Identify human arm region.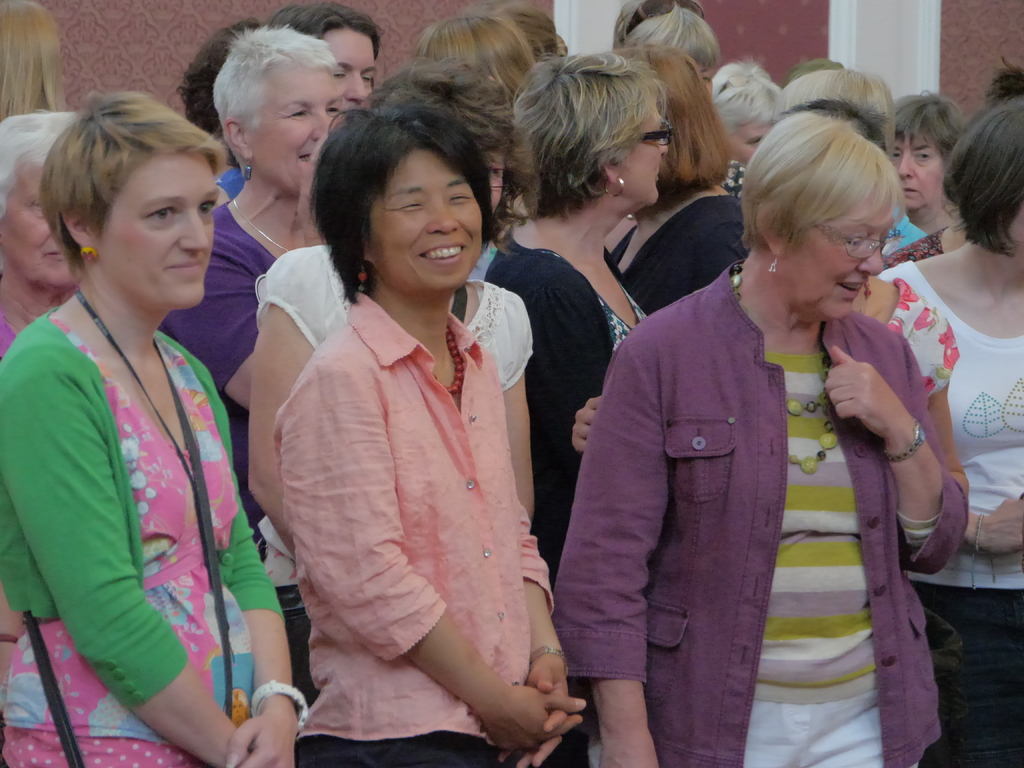
Region: 941/490/1023/561.
